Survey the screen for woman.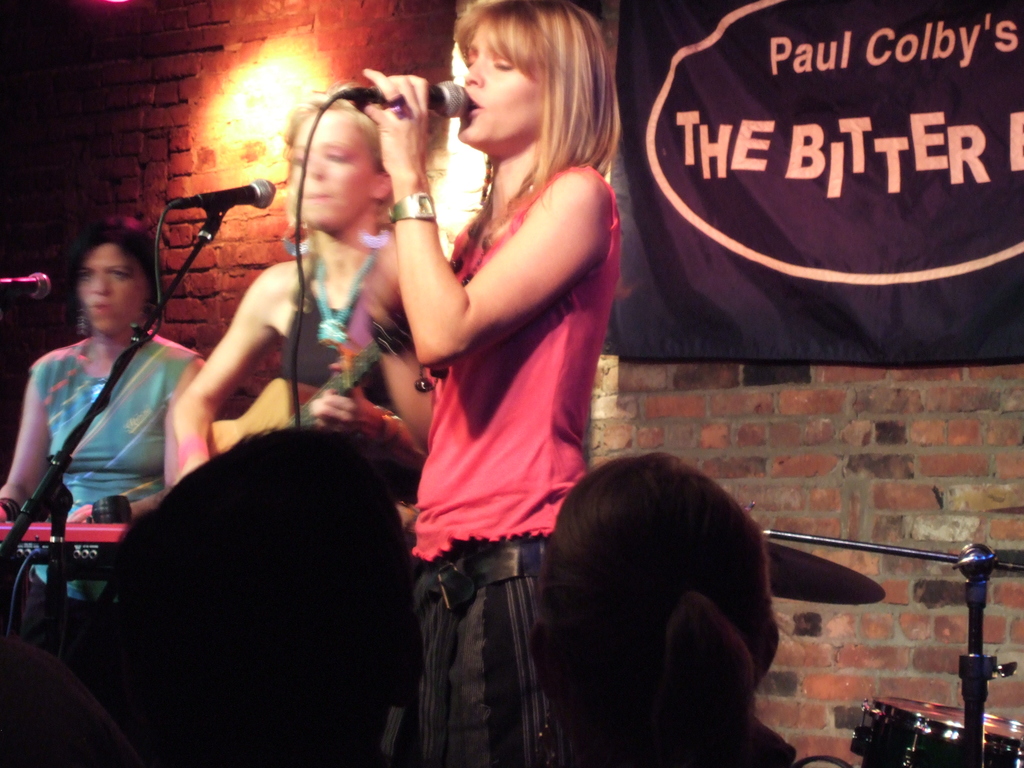
Survey found: 308 0 613 767.
